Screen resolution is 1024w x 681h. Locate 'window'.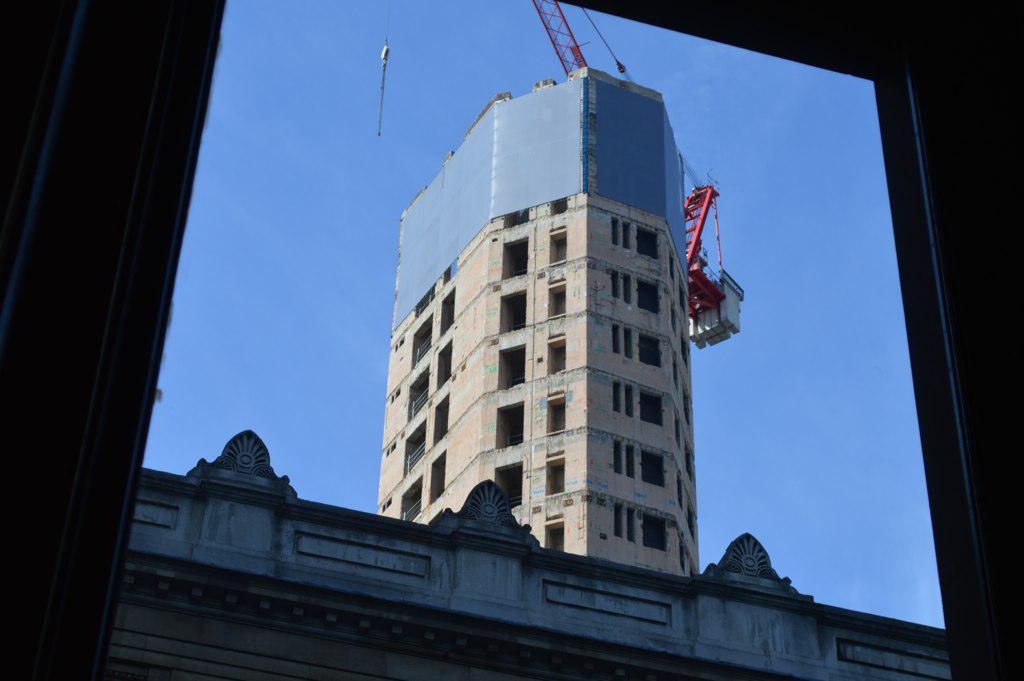
<box>397,478,421,516</box>.
